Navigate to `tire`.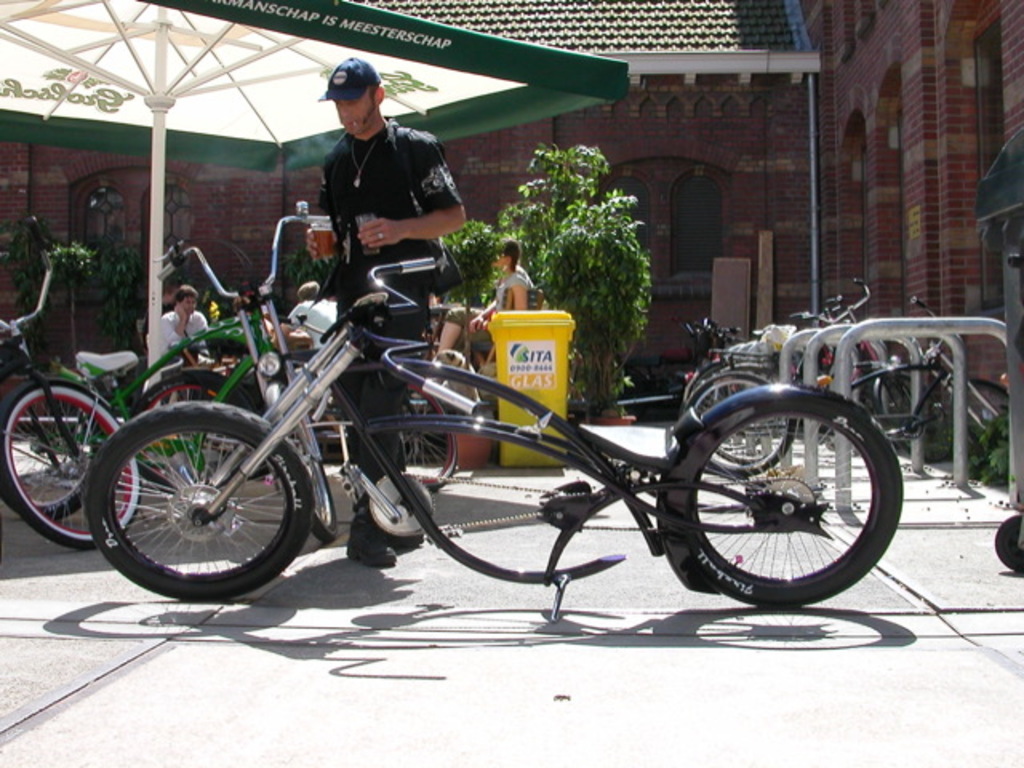
Navigation target: bbox(0, 374, 146, 554).
